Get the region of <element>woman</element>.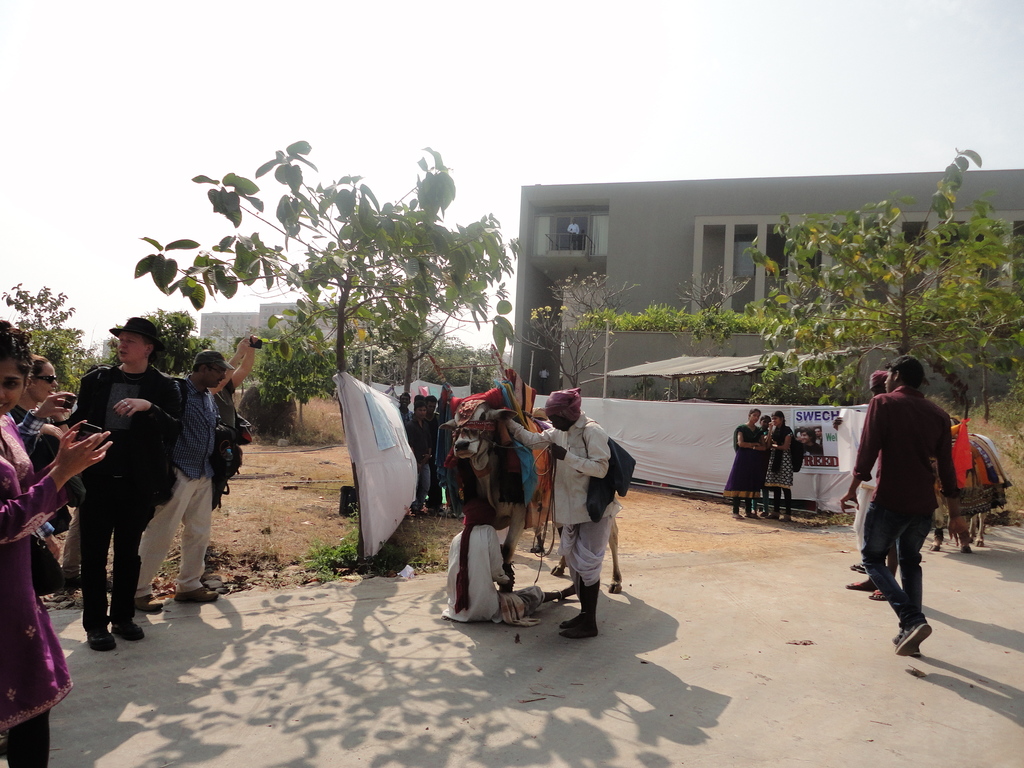
(left=13, top=355, right=95, bottom=588).
